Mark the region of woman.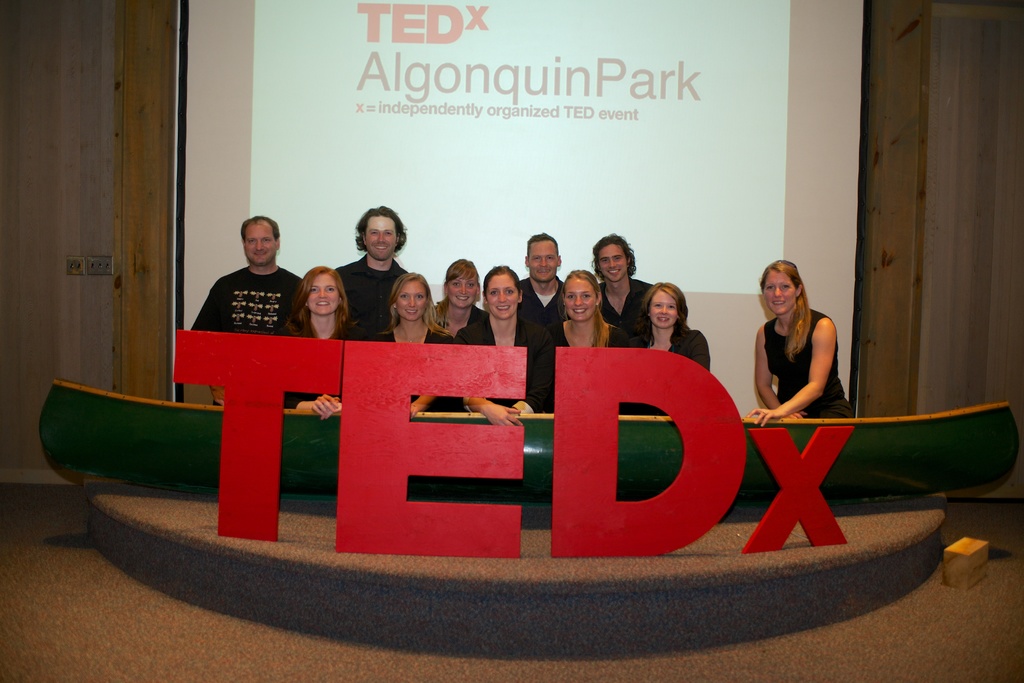
Region: select_region(456, 268, 552, 426).
